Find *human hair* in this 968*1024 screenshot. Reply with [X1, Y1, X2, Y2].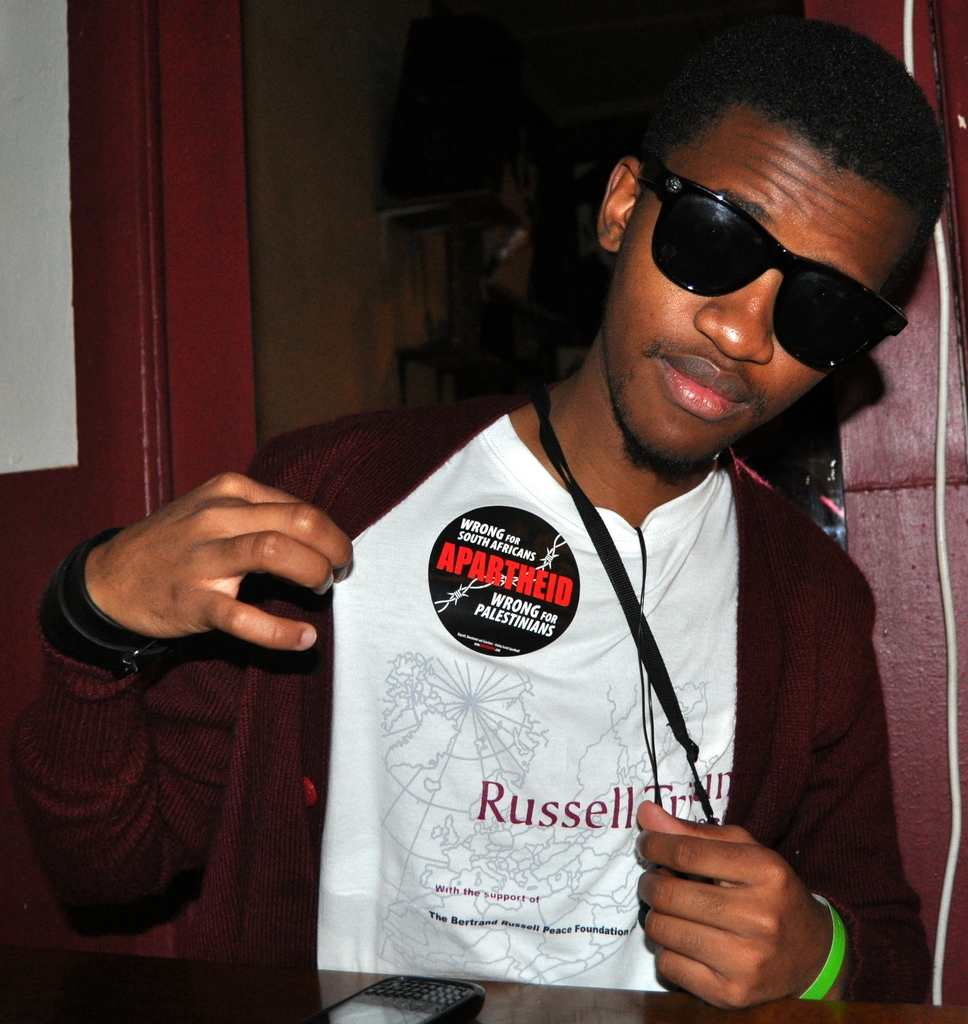
[638, 26, 935, 233].
